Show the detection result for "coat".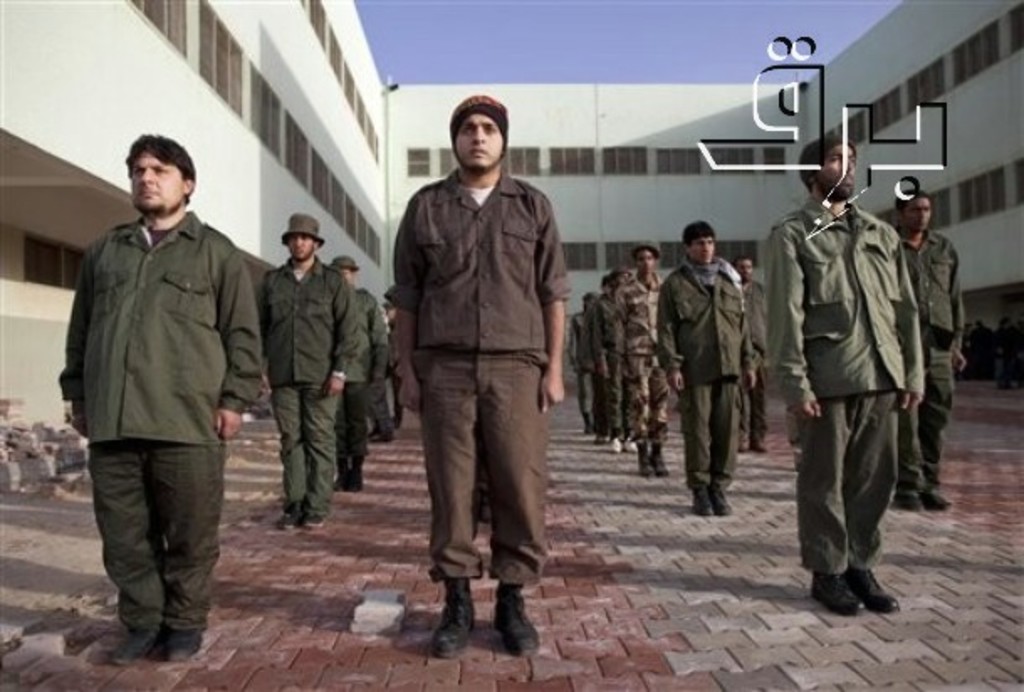
select_region(253, 250, 363, 406).
